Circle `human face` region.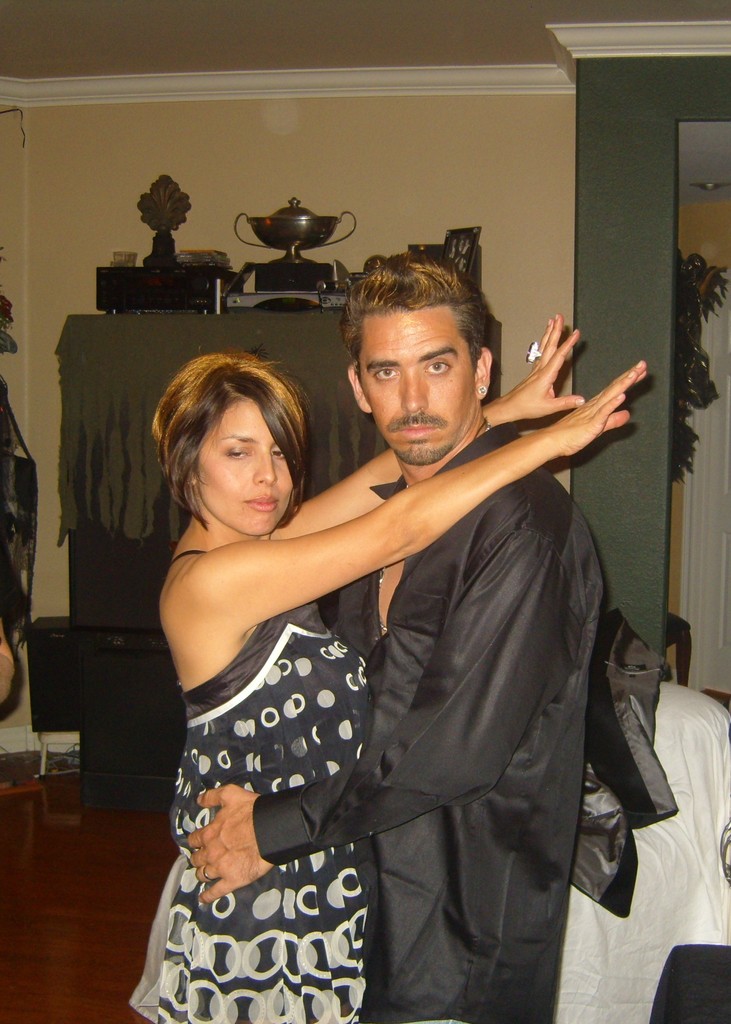
Region: box(202, 400, 293, 536).
